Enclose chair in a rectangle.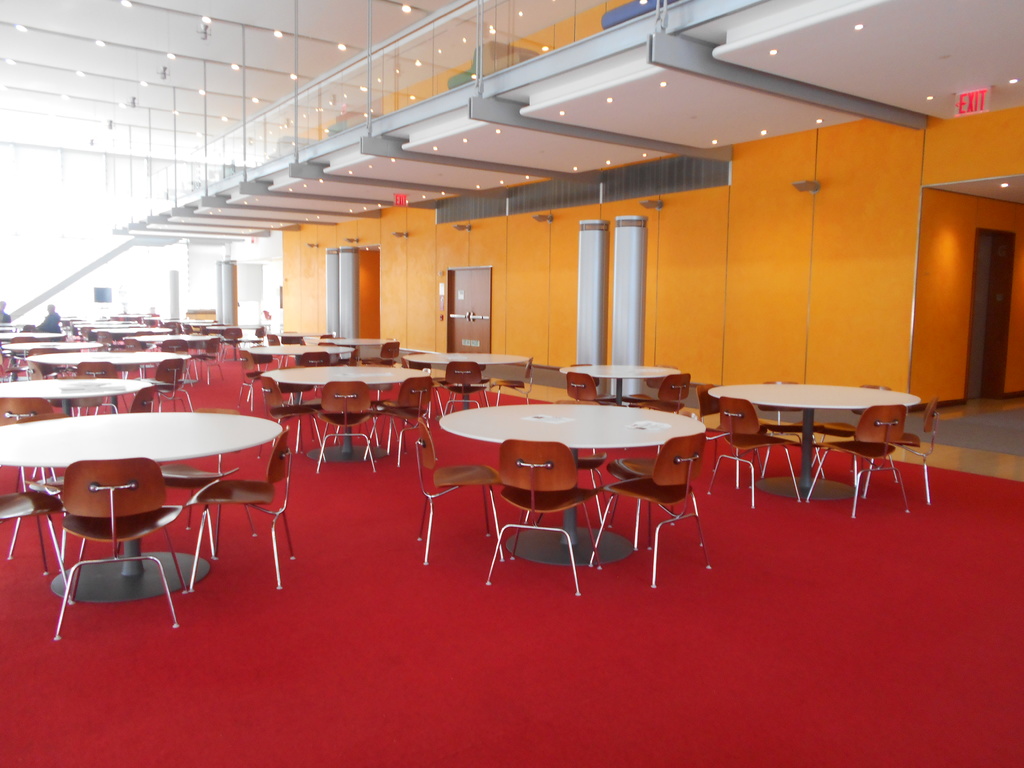
563, 367, 617, 403.
